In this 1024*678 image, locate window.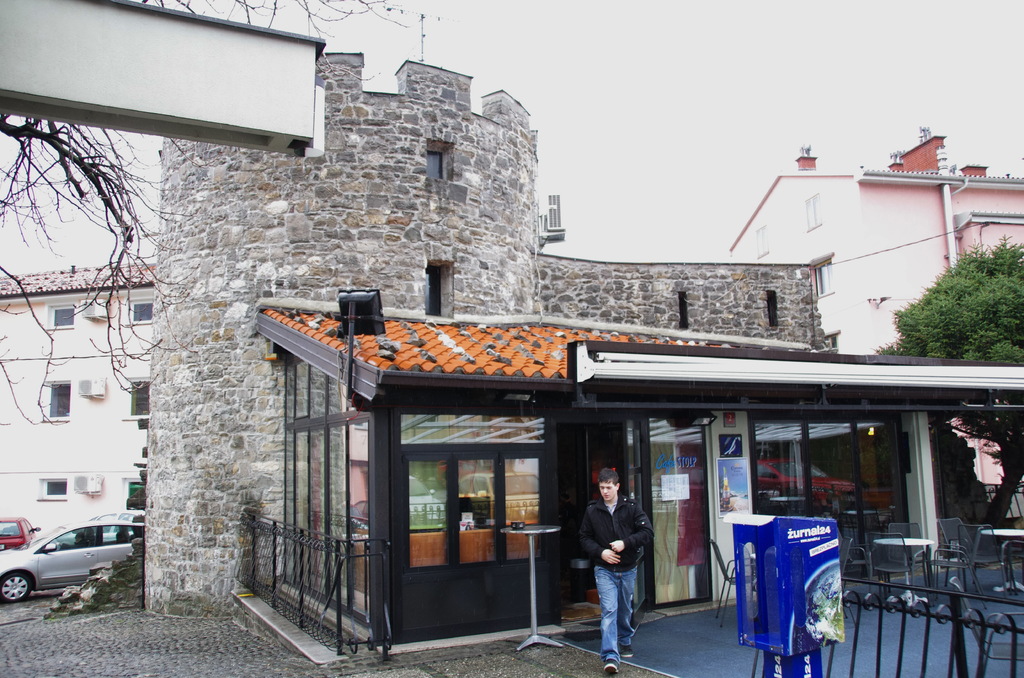
Bounding box: (x1=750, y1=419, x2=908, y2=571).
